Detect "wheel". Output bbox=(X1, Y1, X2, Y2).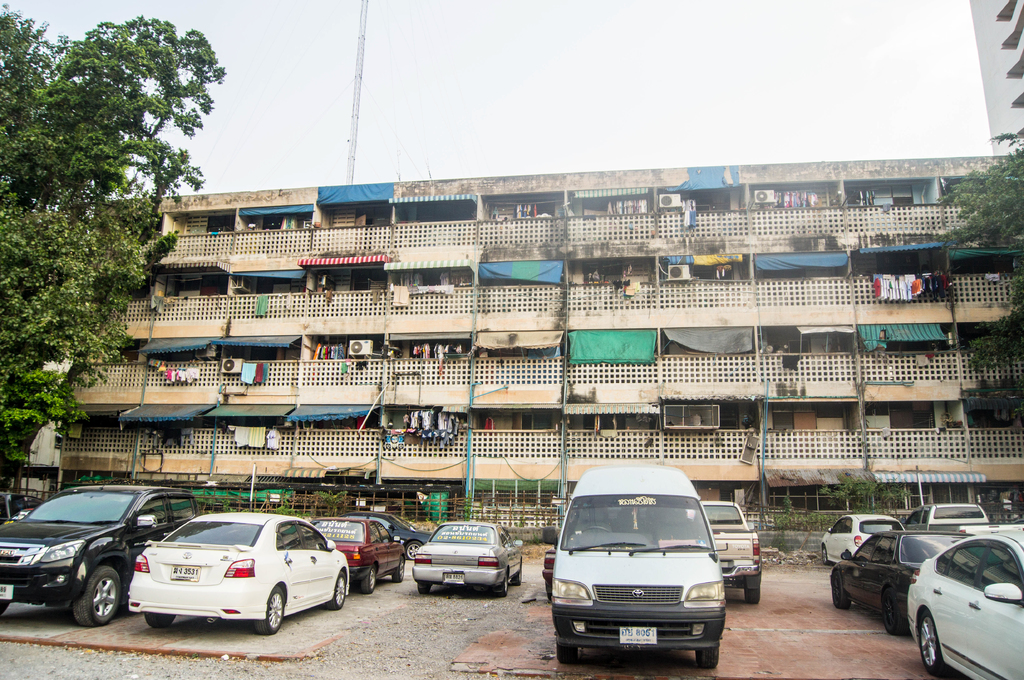
bbox=(420, 588, 433, 596).
